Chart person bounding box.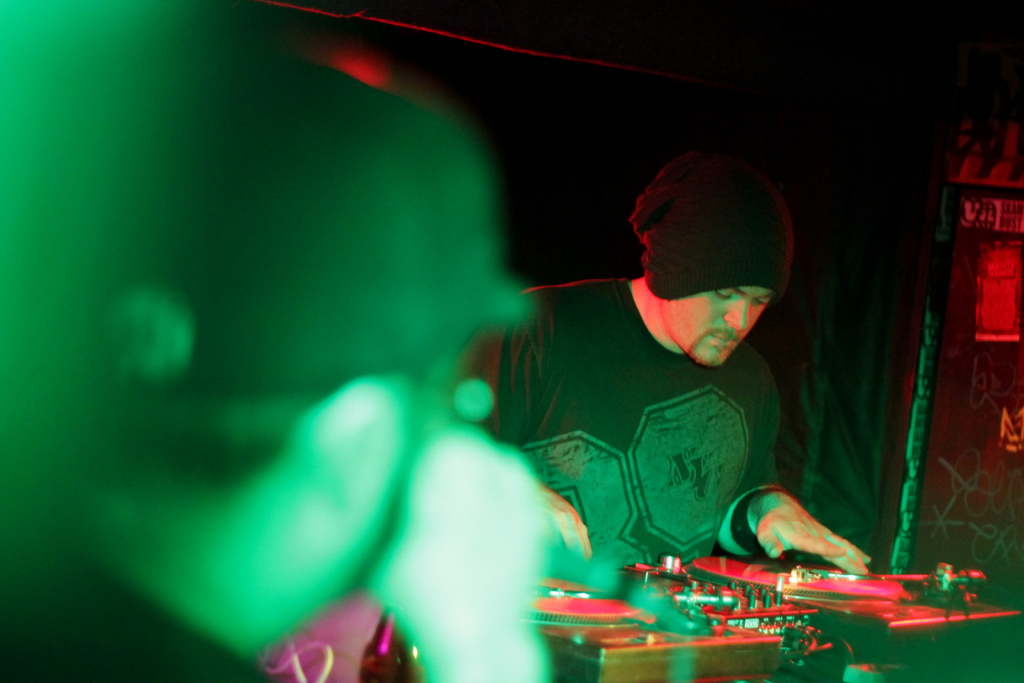
Charted: rect(428, 138, 892, 604).
